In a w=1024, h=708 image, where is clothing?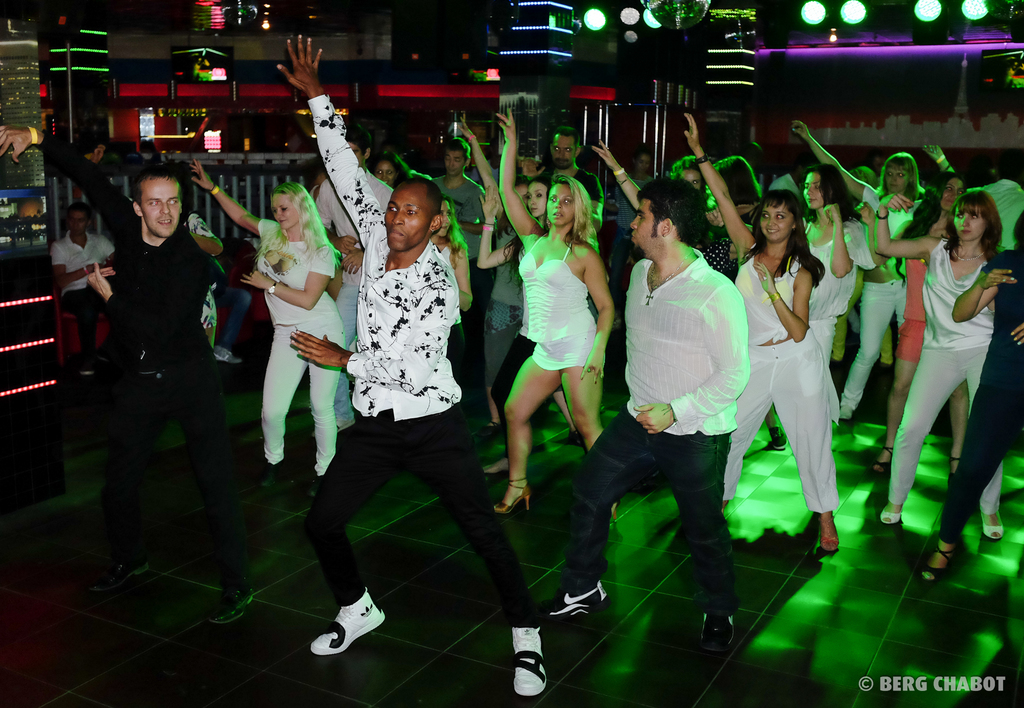
box(83, 161, 238, 559).
